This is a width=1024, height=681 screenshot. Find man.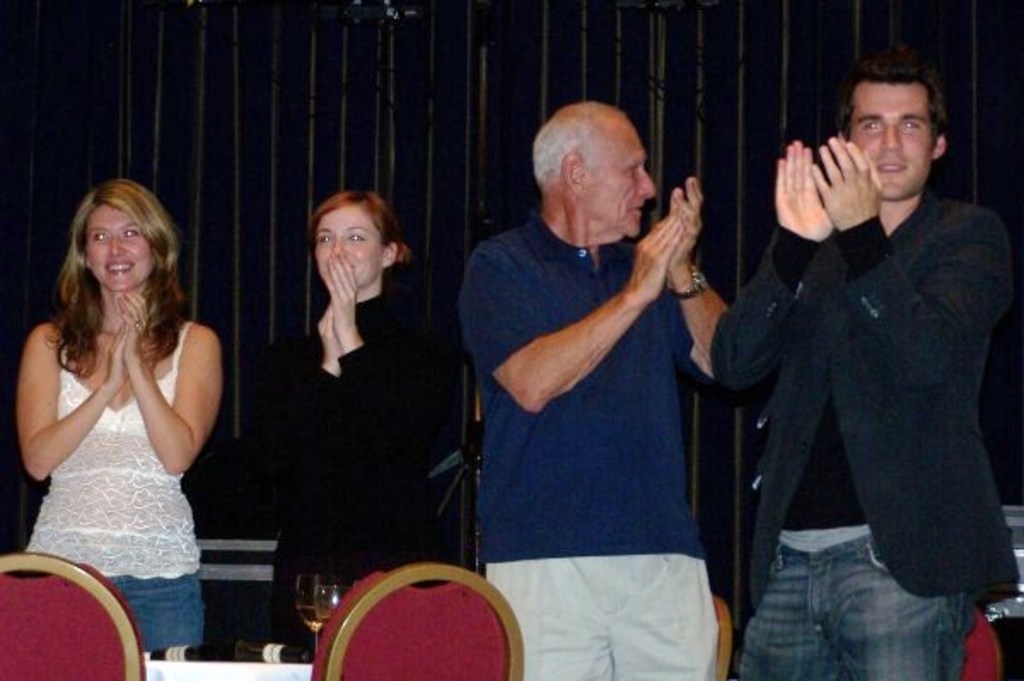
Bounding box: l=454, t=97, r=739, b=679.
